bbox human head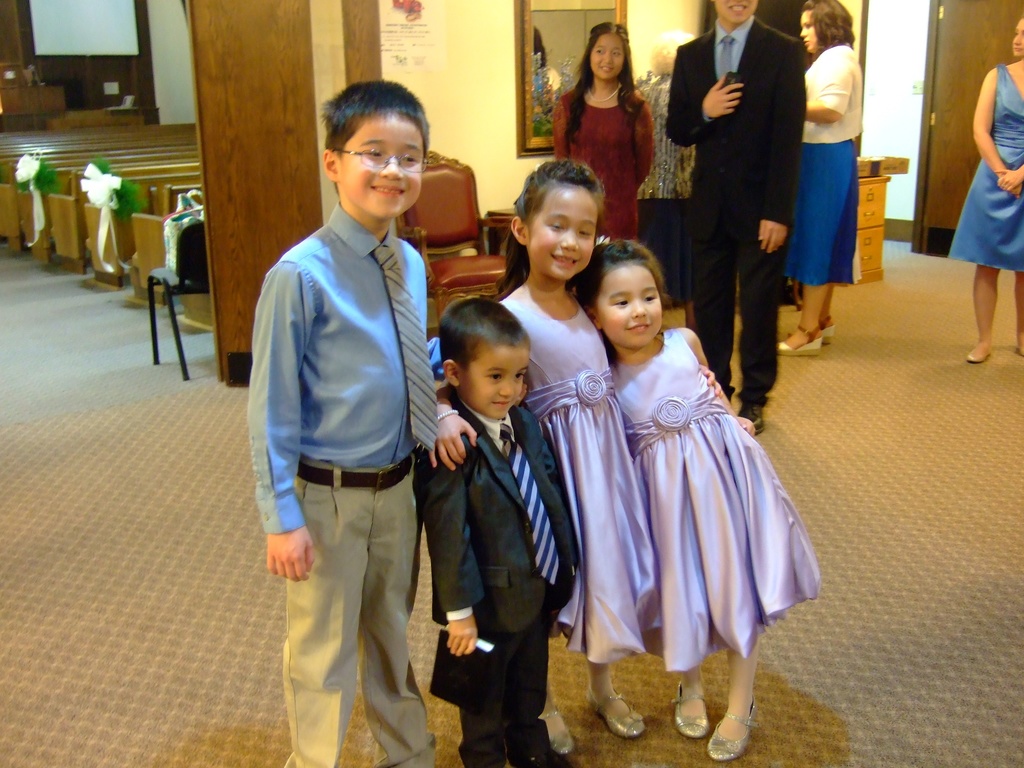
505, 159, 605, 287
